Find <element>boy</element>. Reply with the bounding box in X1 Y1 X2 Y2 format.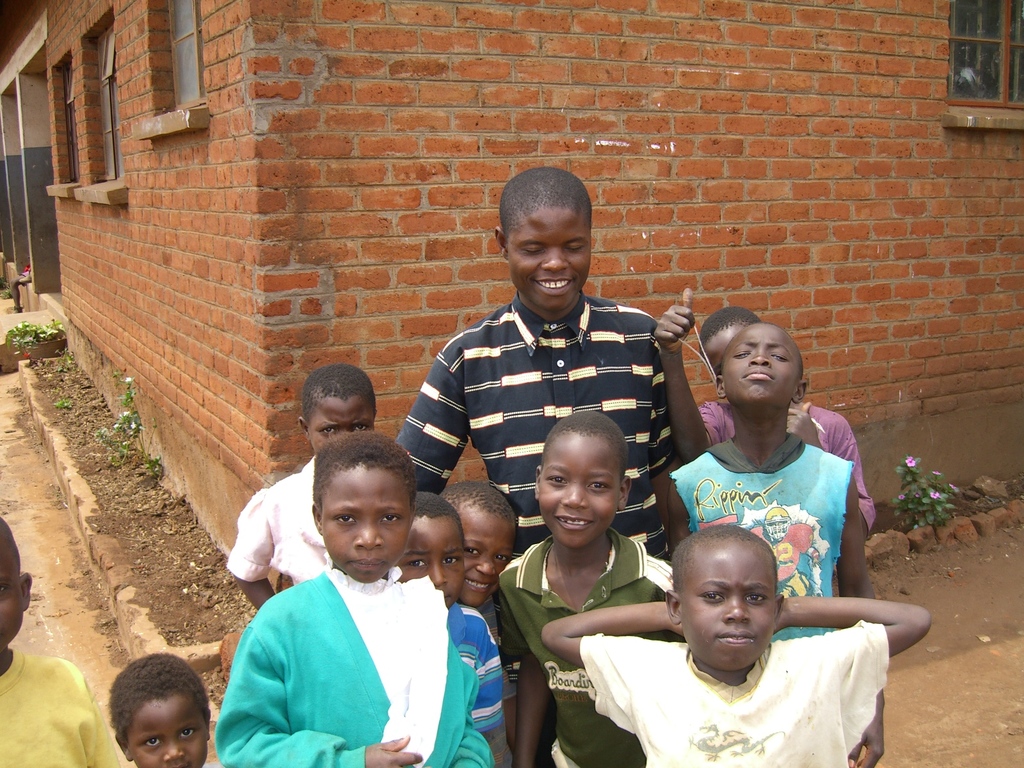
654 285 873 512.
